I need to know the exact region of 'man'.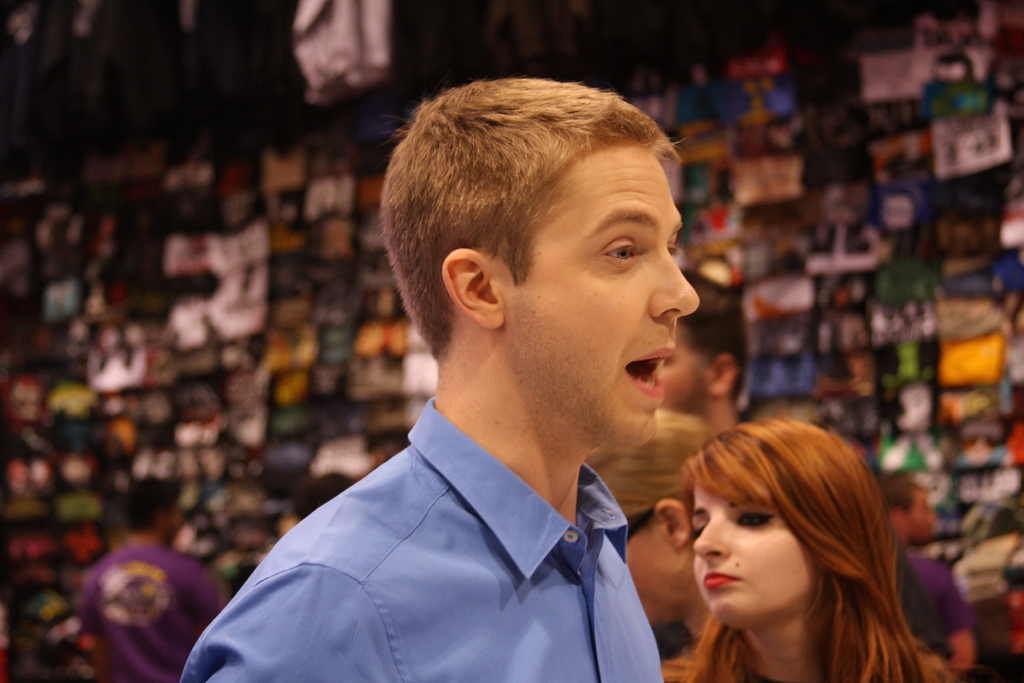
Region: box(879, 475, 977, 682).
